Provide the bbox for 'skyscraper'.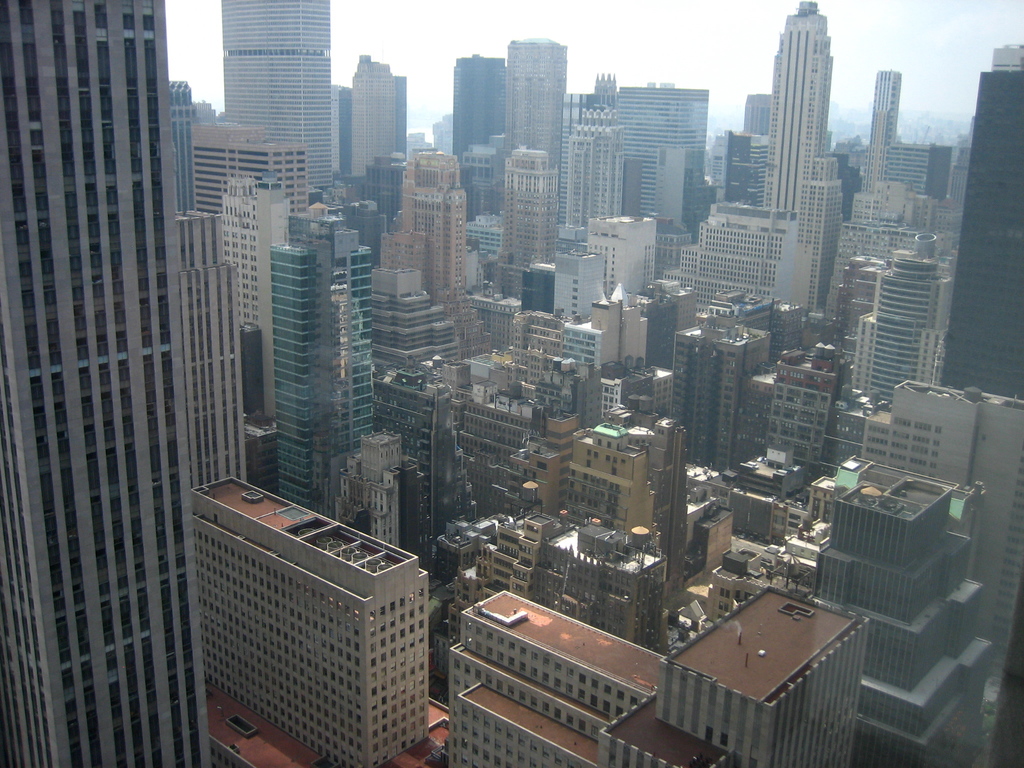
(x1=376, y1=369, x2=467, y2=576).
